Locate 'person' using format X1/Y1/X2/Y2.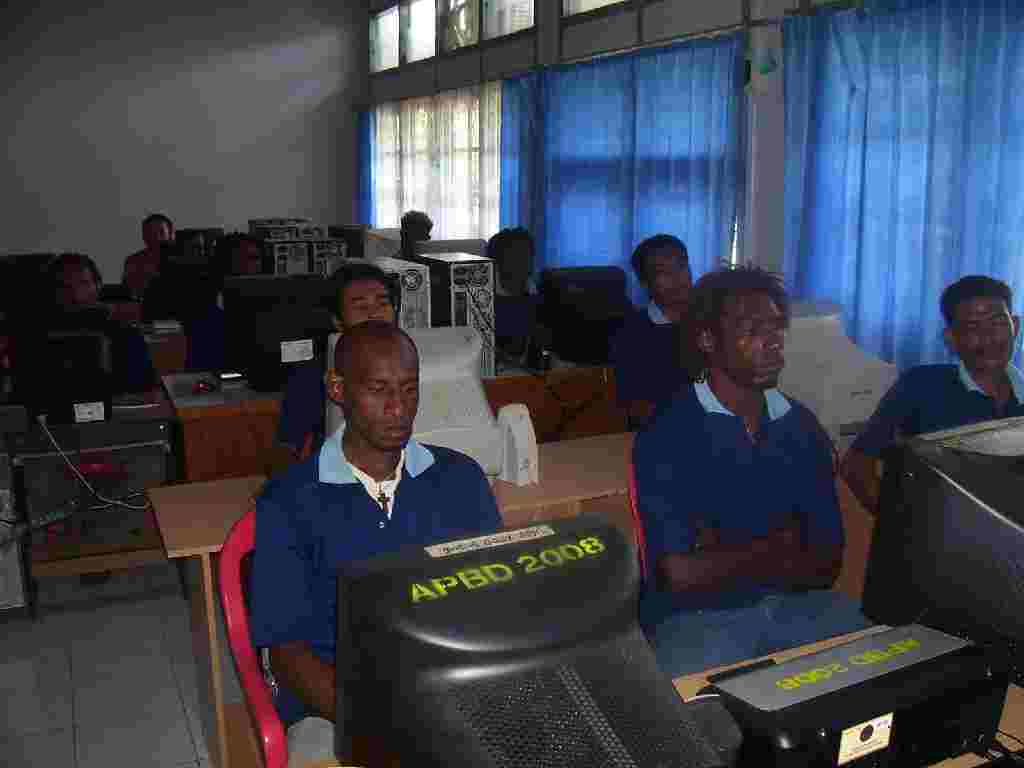
252/305/527/767.
